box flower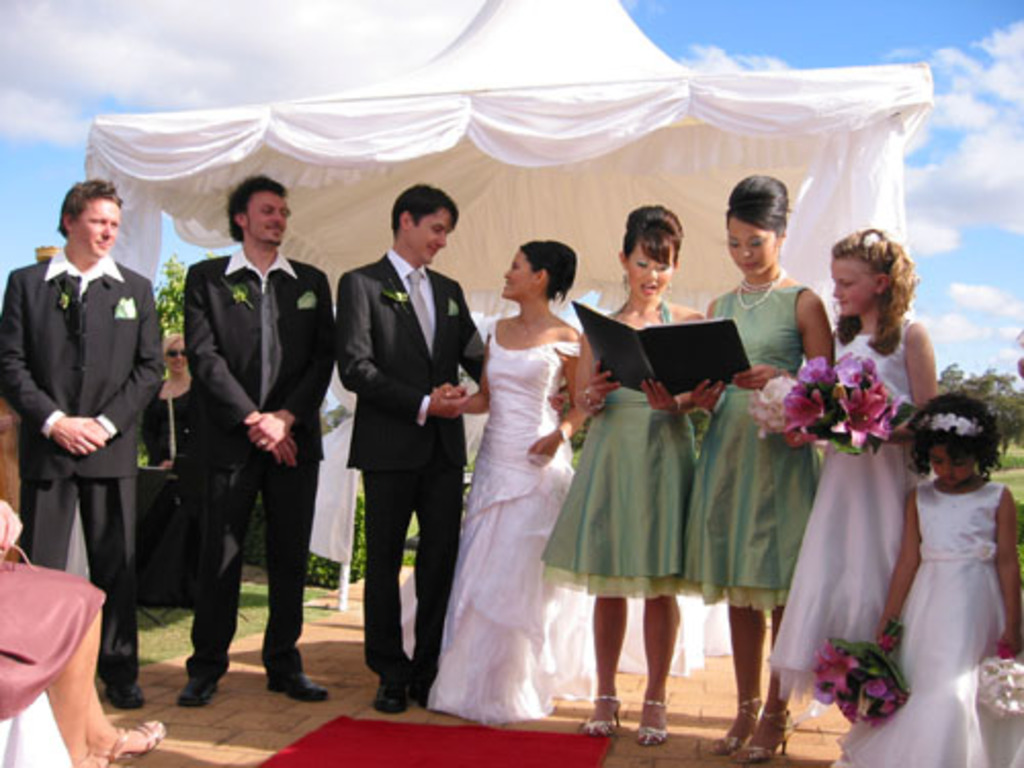
{"left": 834, "top": 389, "right": 891, "bottom": 451}
